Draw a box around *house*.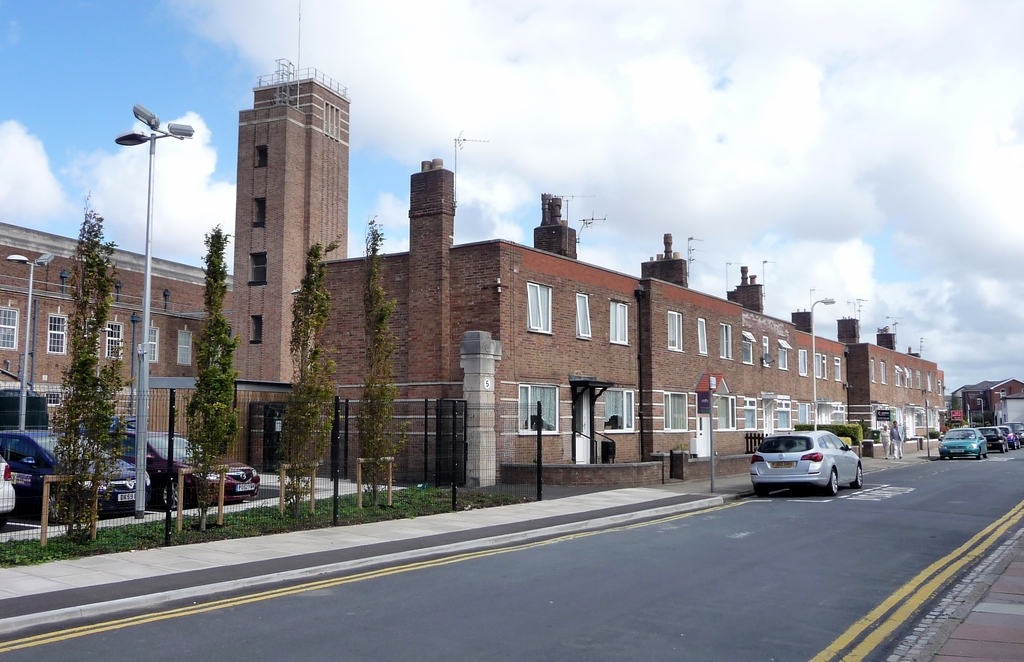
946, 381, 1014, 448.
